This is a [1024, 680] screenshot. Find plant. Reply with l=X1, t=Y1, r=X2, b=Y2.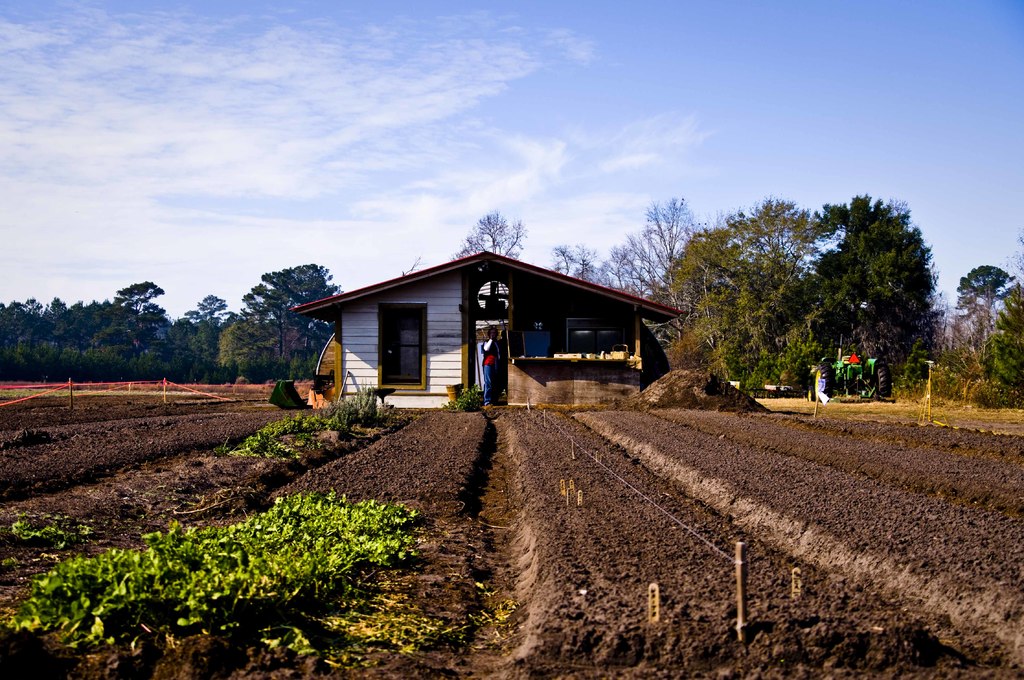
l=274, t=376, r=315, b=398.
